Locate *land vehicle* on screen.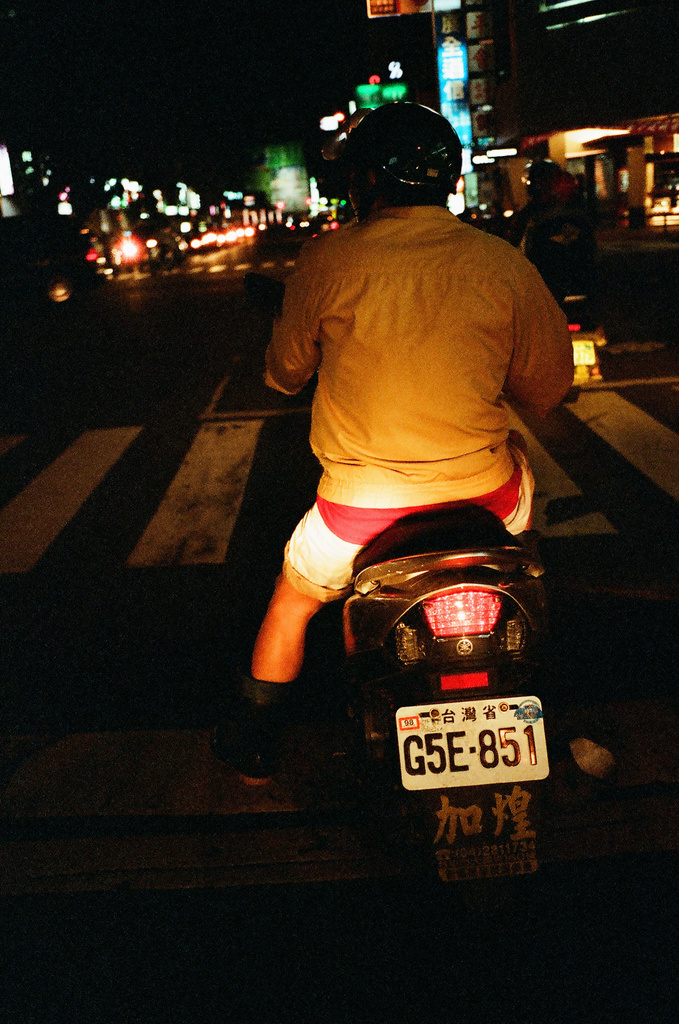
On screen at bbox(557, 283, 610, 386).
